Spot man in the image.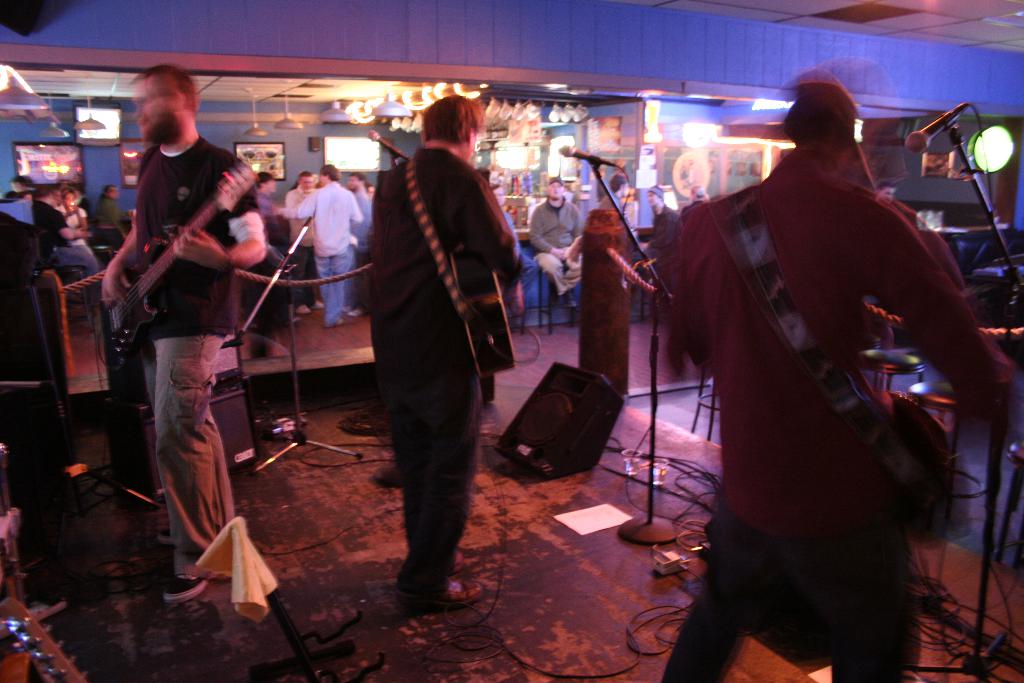
man found at [x1=622, y1=181, x2=685, y2=309].
